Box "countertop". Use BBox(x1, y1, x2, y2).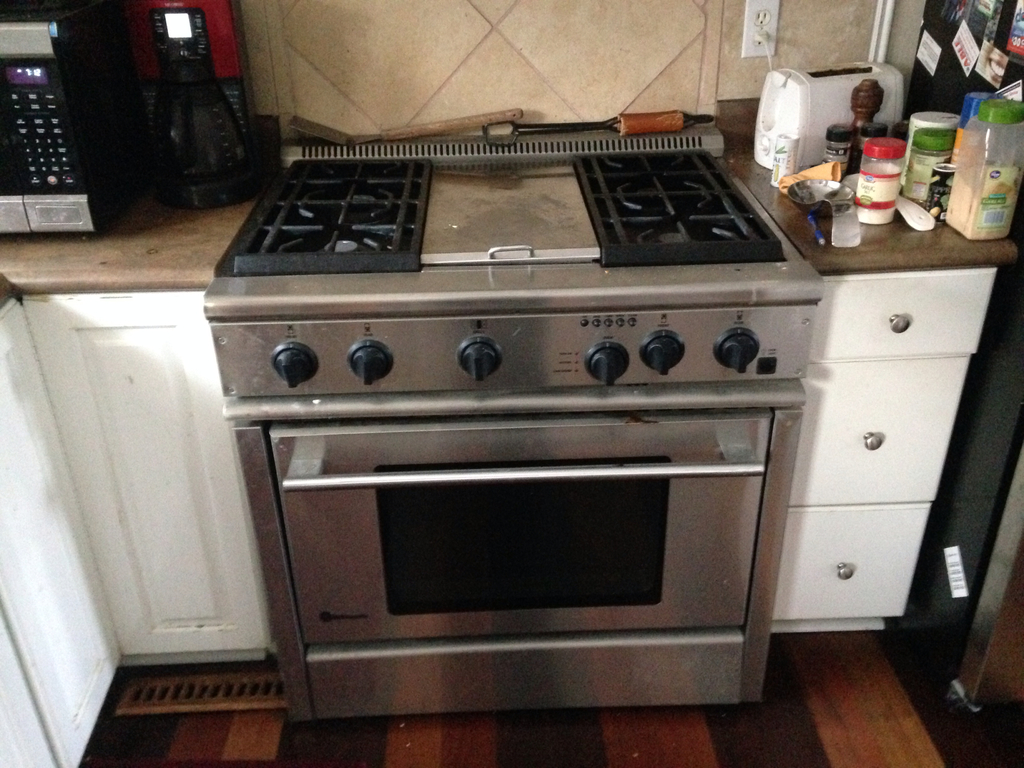
BBox(0, 136, 1018, 767).
